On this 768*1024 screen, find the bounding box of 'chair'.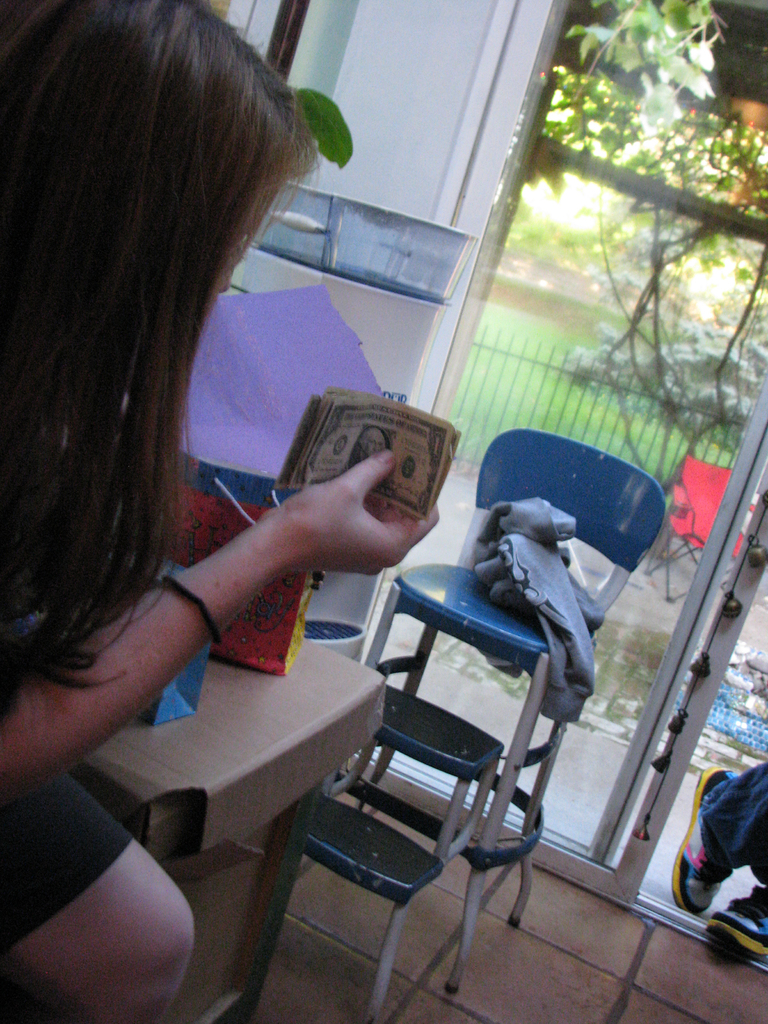
Bounding box: 386, 420, 671, 1007.
